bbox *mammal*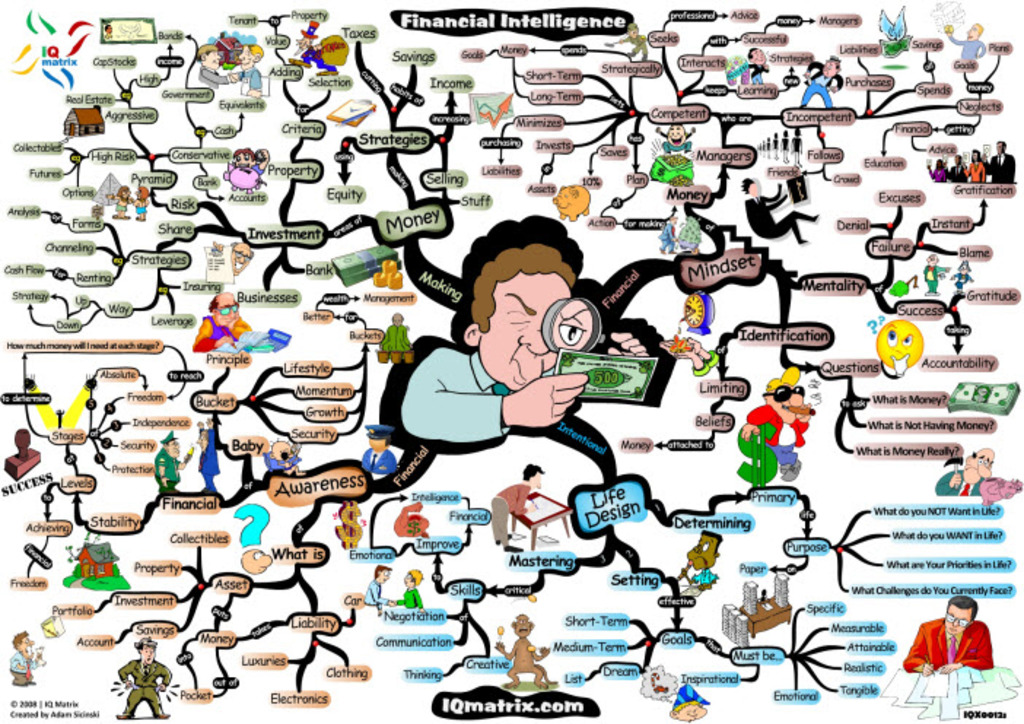
982 142 1017 184
